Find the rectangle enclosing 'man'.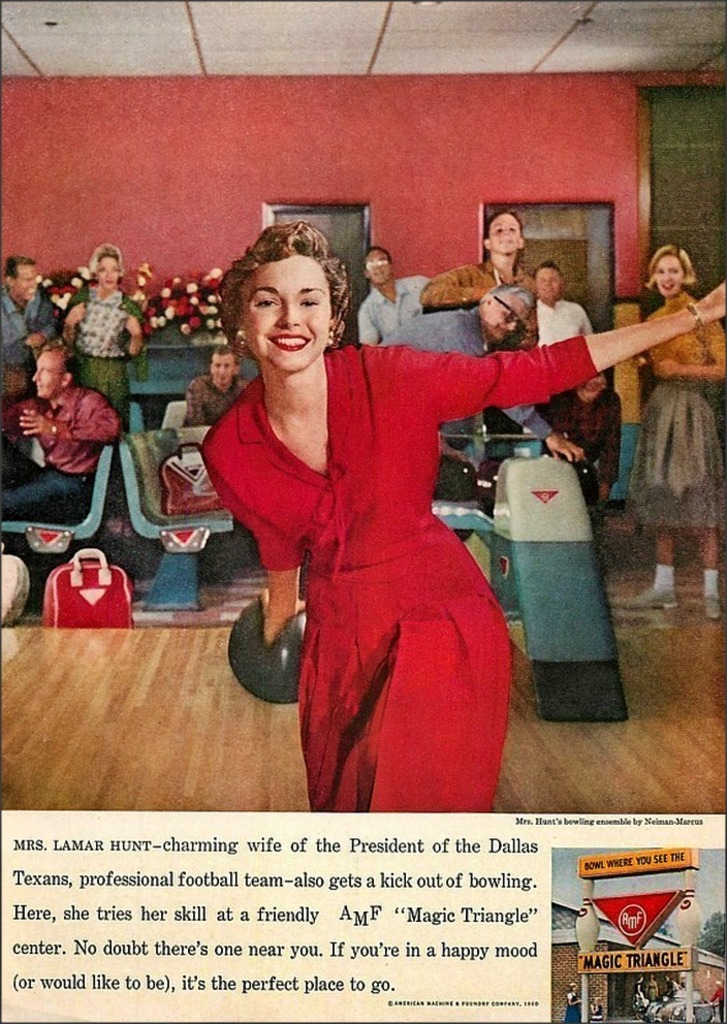
BBox(359, 242, 431, 348).
